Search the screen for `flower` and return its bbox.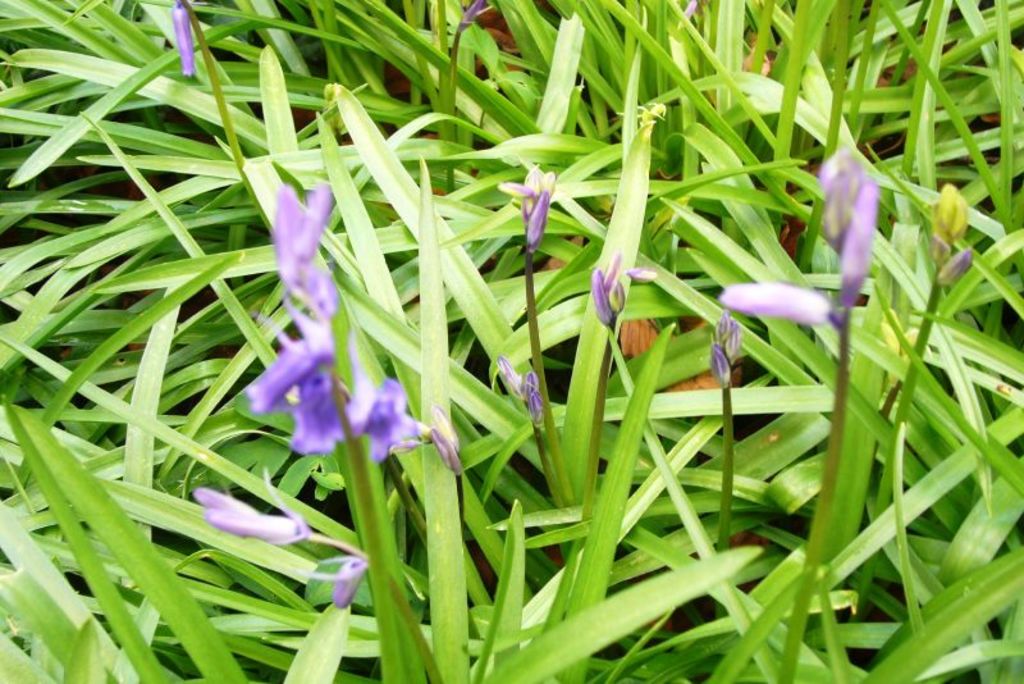
Found: (left=677, top=0, right=694, bottom=28).
